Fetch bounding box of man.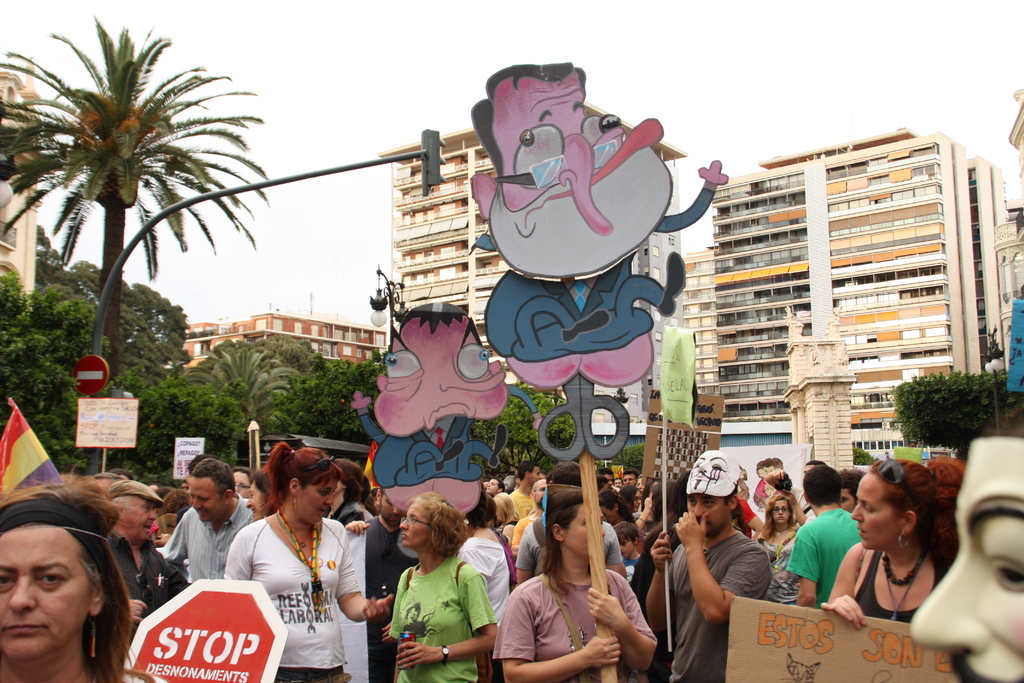
Bbox: <box>158,457,255,584</box>.
